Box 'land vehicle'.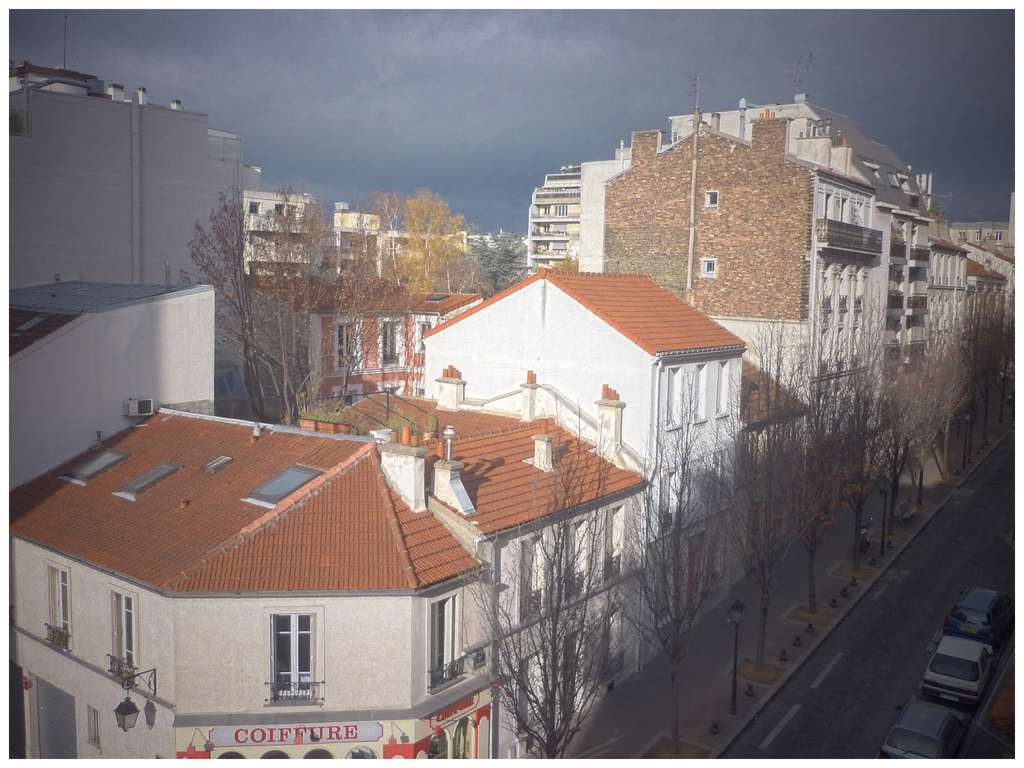
860,518,874,558.
